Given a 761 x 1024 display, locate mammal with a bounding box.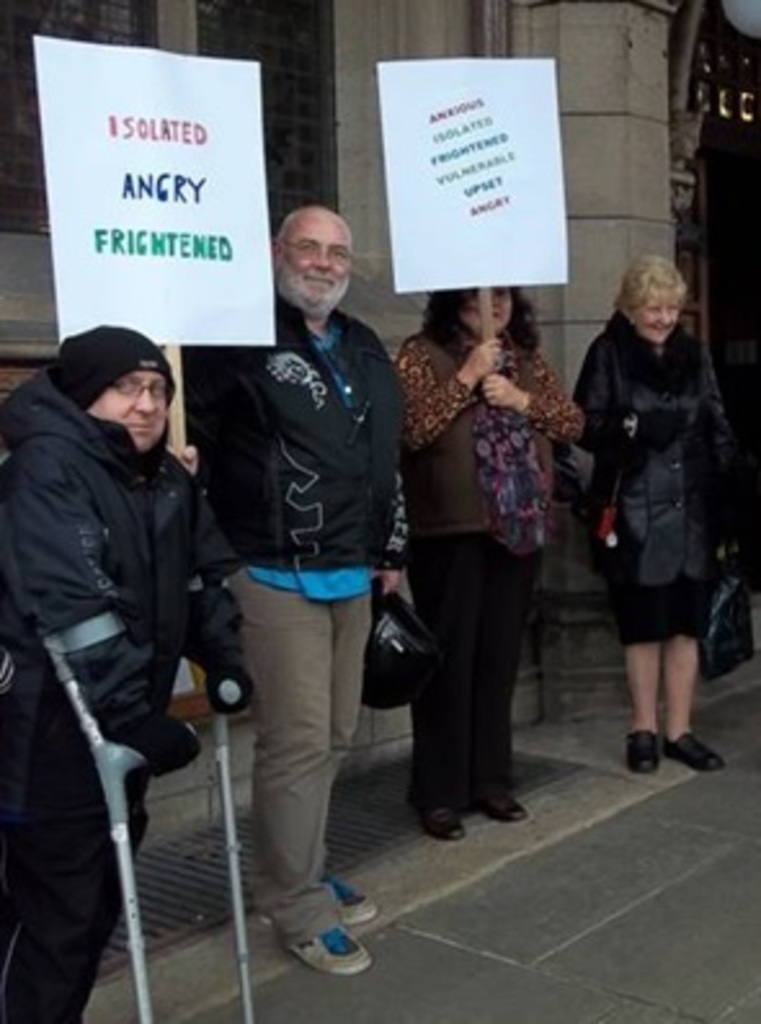
Located: [400, 279, 591, 849].
